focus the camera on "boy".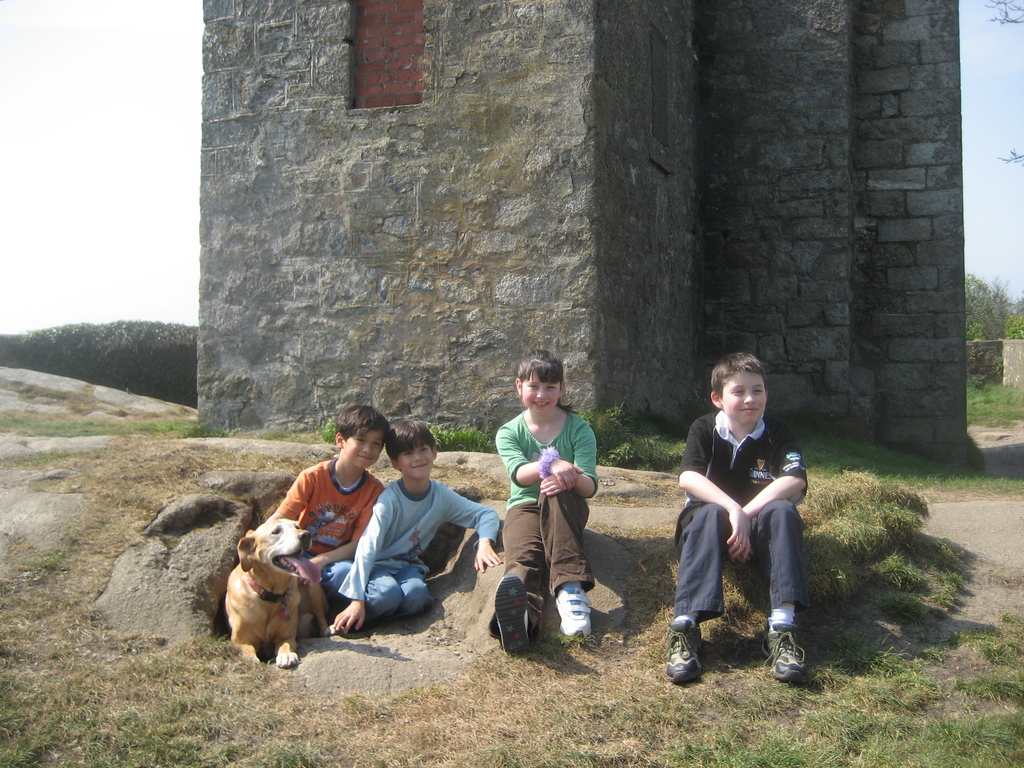
Focus region: (left=334, top=420, right=502, bottom=634).
